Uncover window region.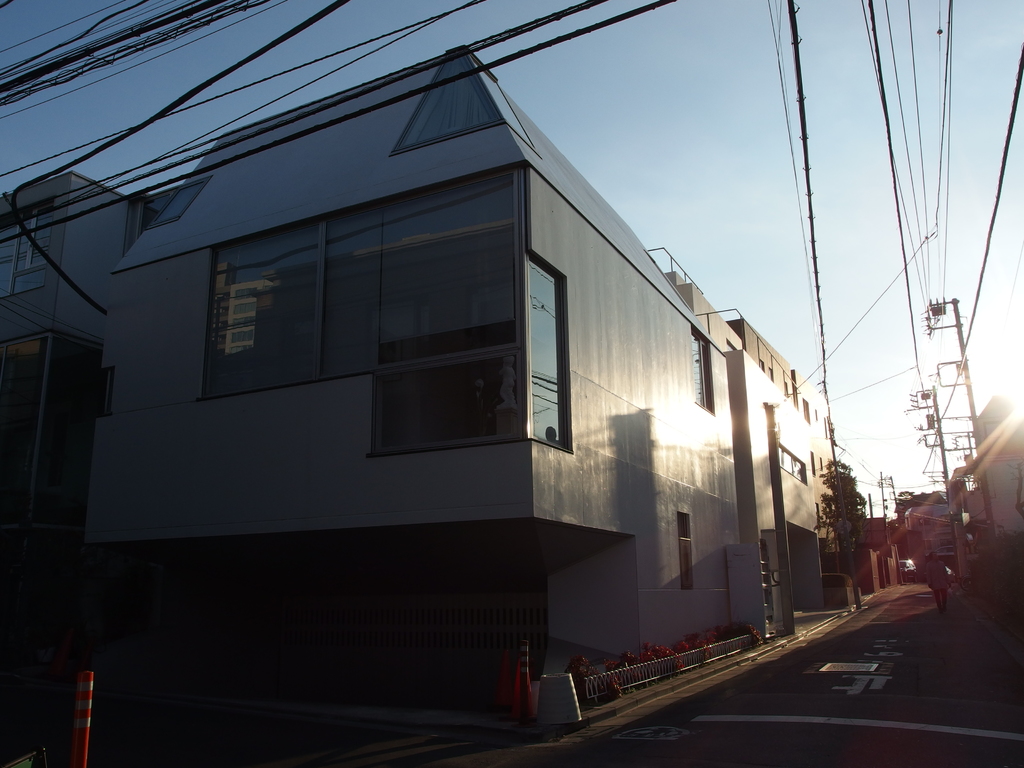
Uncovered: {"left": 759, "top": 360, "right": 767, "bottom": 371}.
